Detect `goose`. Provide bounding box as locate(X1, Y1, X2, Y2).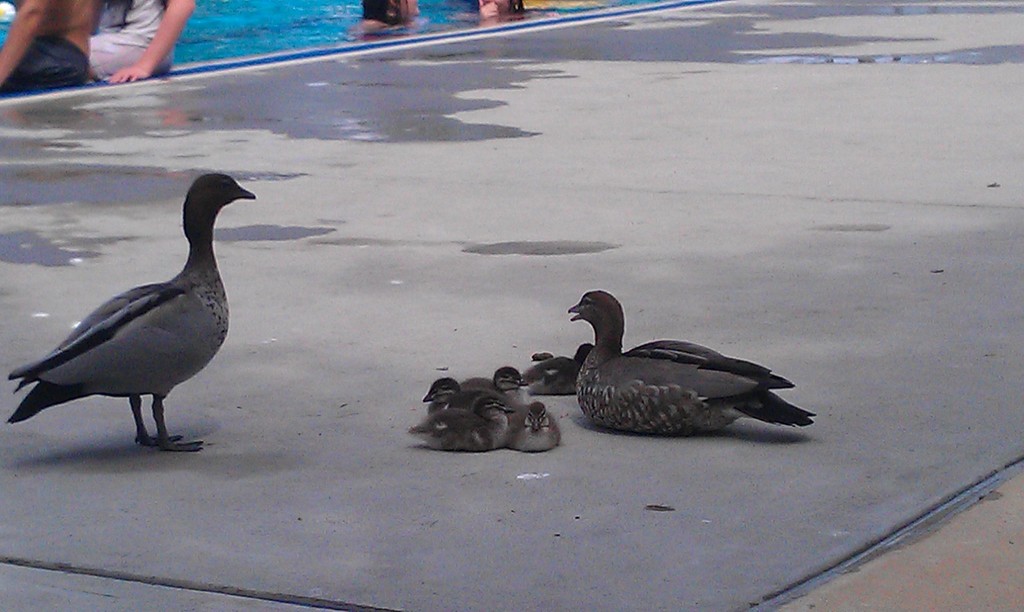
locate(0, 165, 257, 454).
